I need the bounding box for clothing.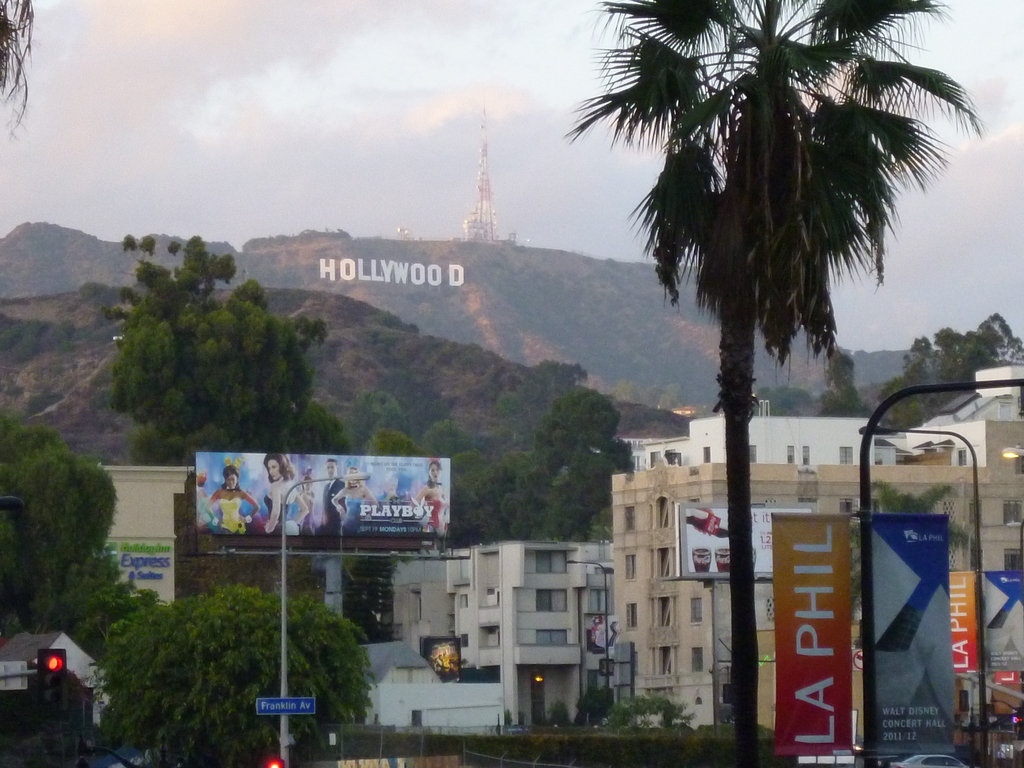
Here it is: <box>423,500,447,532</box>.
